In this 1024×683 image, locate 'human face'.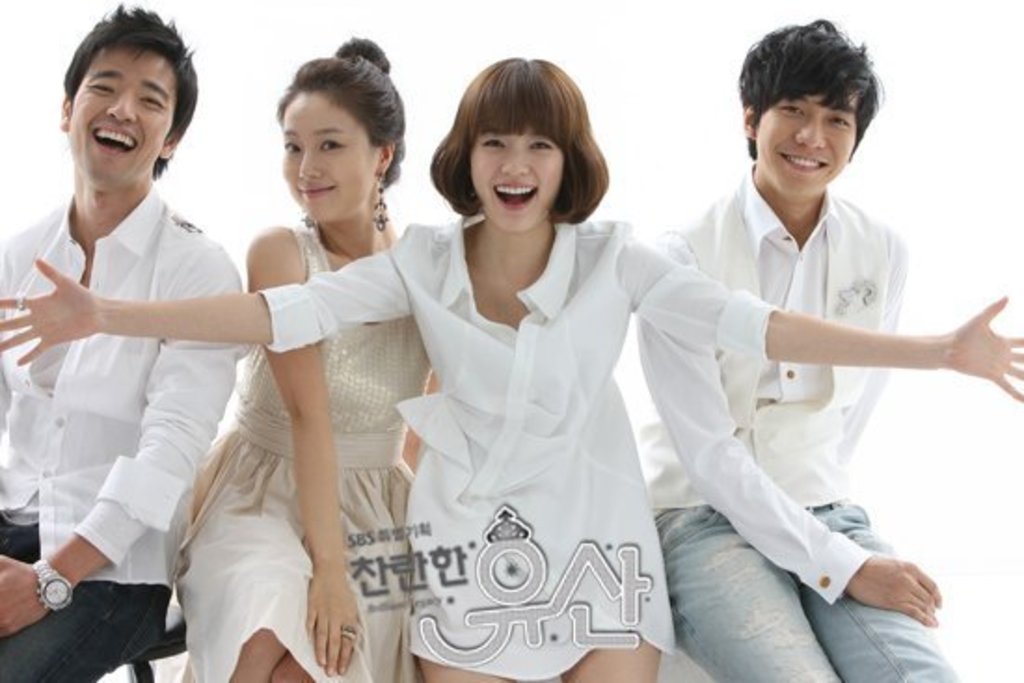
Bounding box: [281, 89, 374, 220].
